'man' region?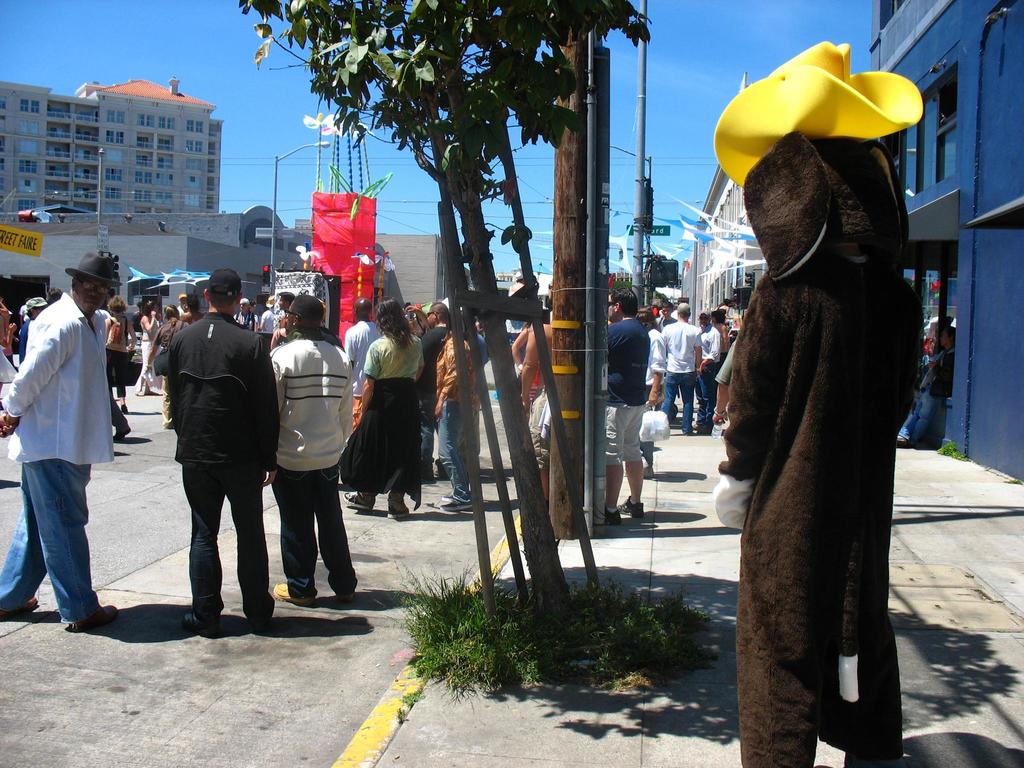
177/295/186/312
